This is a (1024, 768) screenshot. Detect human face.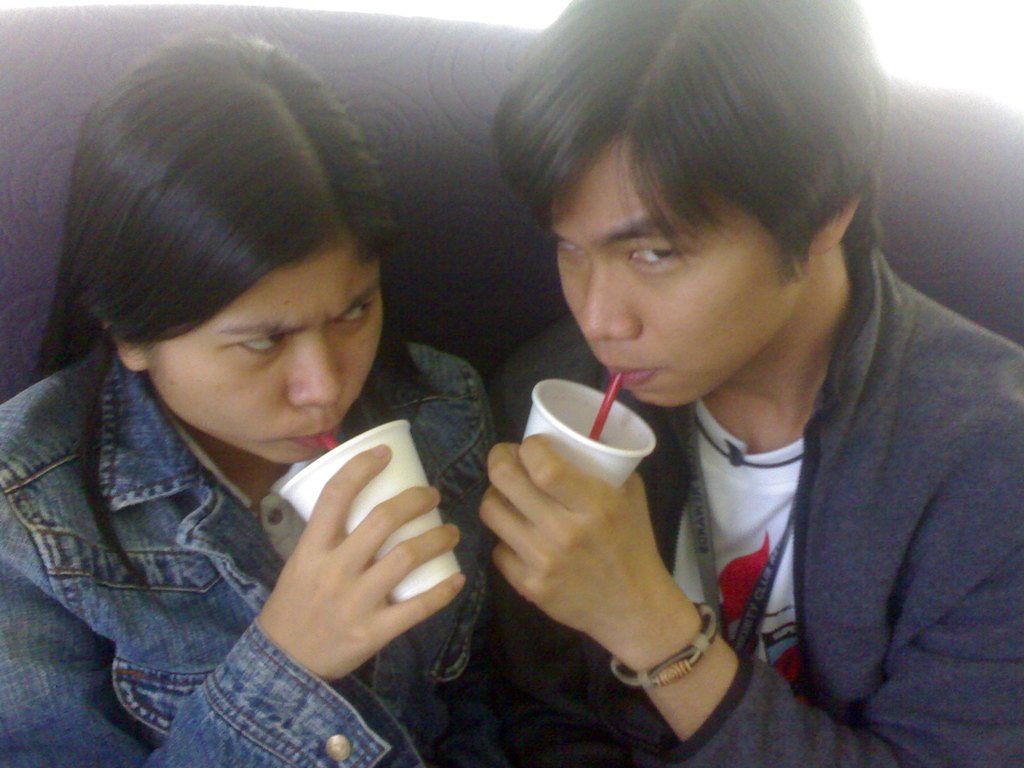
x1=543, y1=150, x2=798, y2=404.
